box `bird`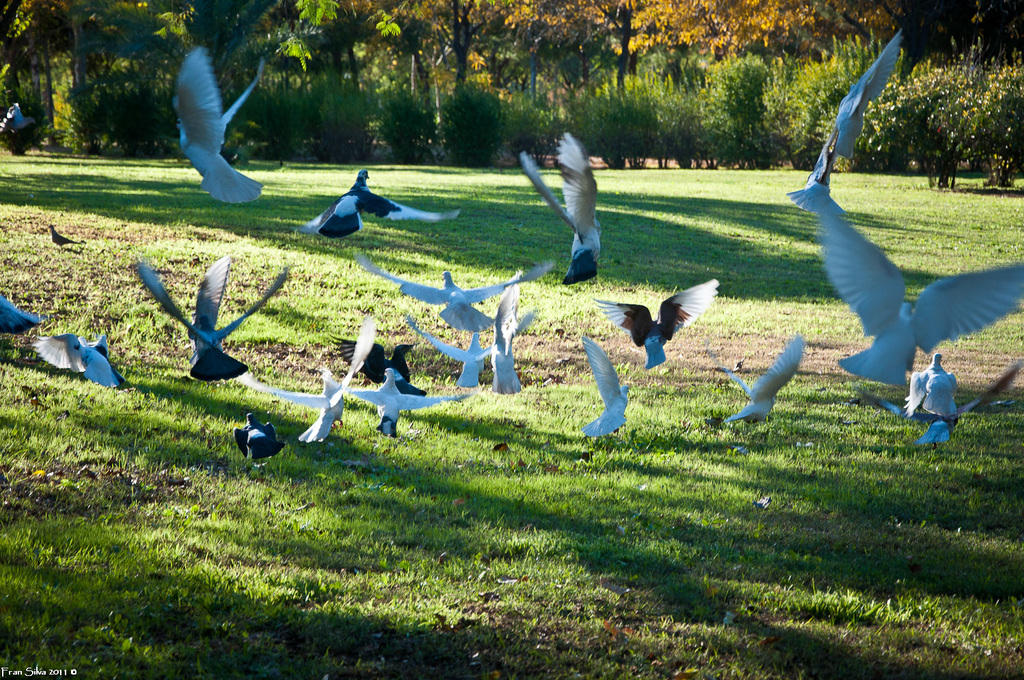
bbox=[866, 355, 1023, 447]
